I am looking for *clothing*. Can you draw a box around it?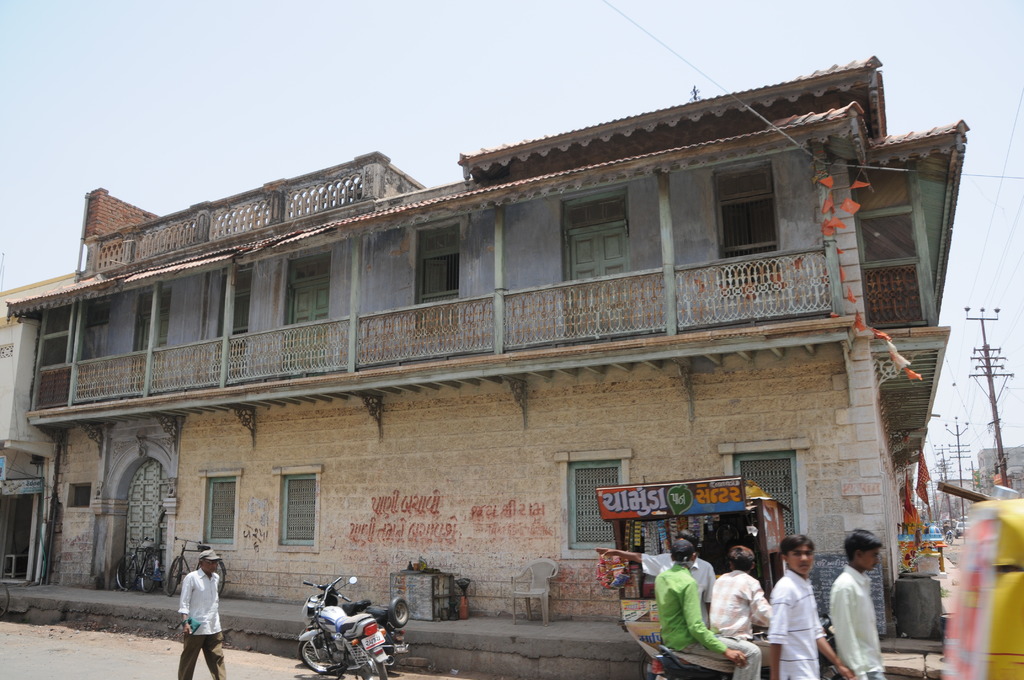
Sure, the bounding box is <bbox>172, 570, 231, 679</bbox>.
